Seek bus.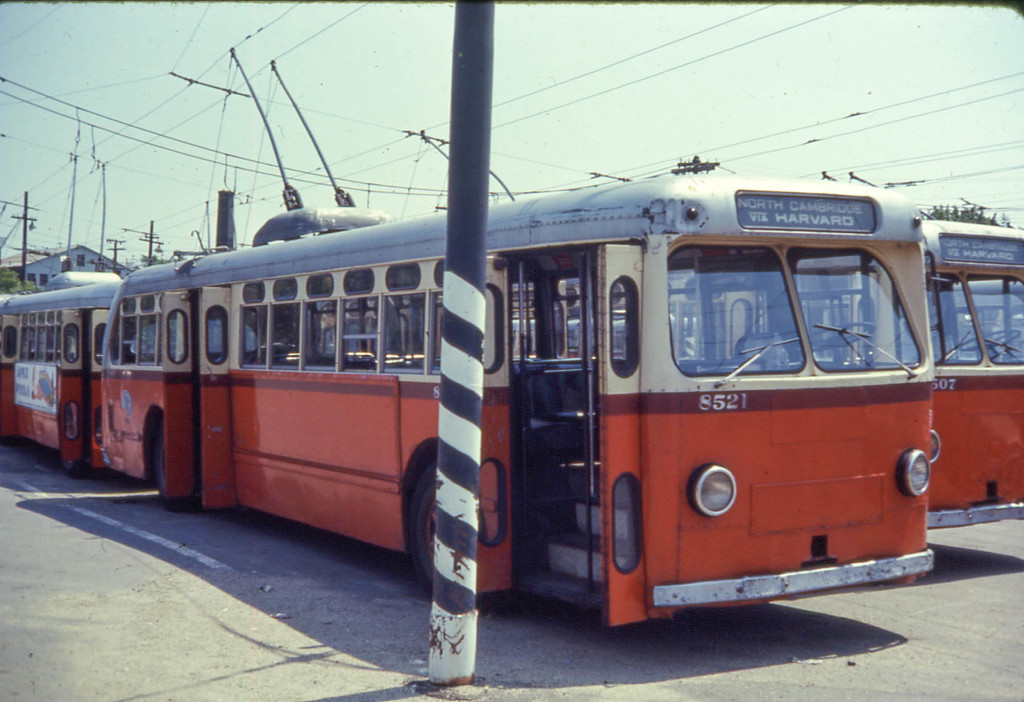
98, 164, 938, 619.
